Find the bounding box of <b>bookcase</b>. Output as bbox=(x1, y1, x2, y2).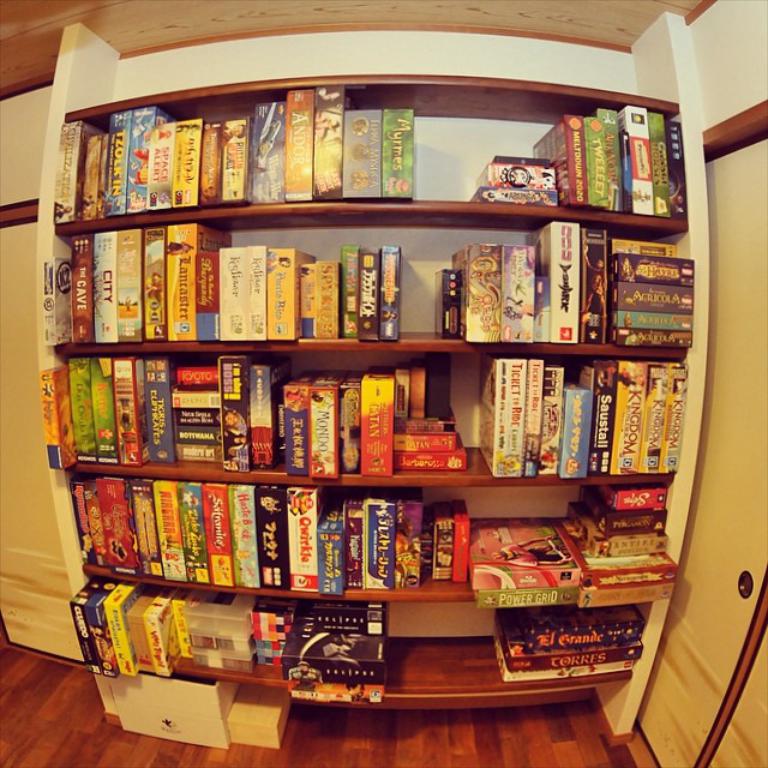
bbox=(70, 79, 667, 706).
